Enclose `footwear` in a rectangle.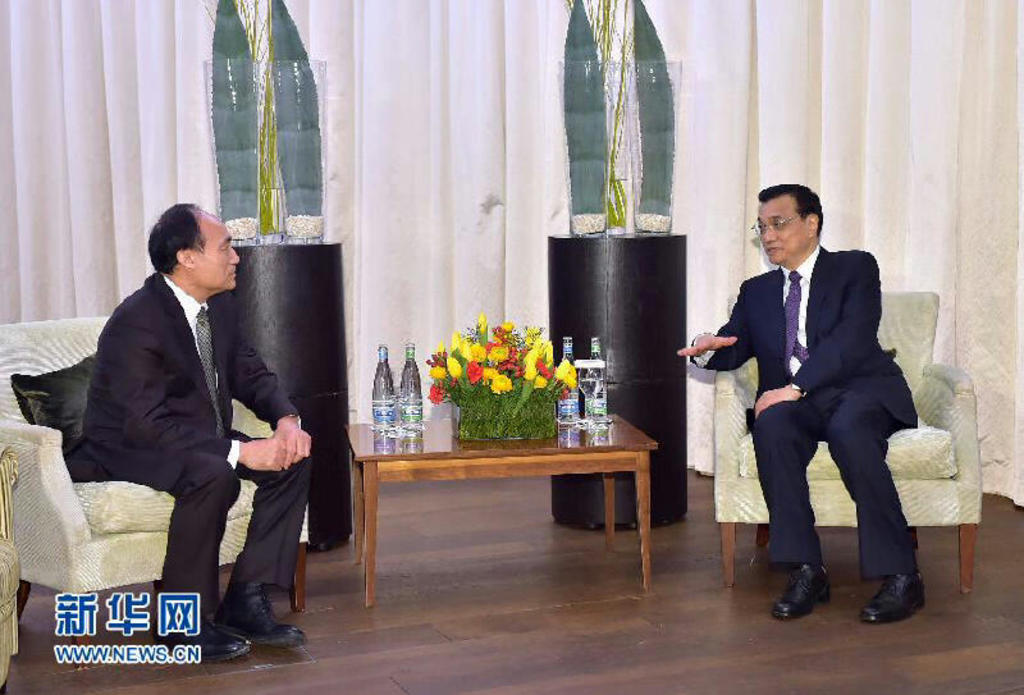
769,561,829,617.
